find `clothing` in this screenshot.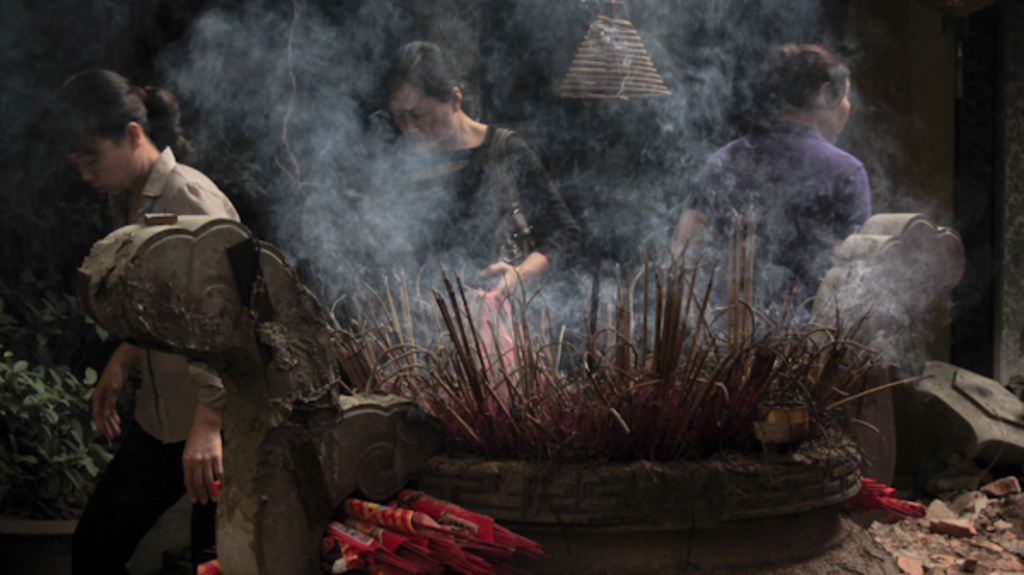
The bounding box for `clothing` is l=68, t=409, r=217, b=573.
